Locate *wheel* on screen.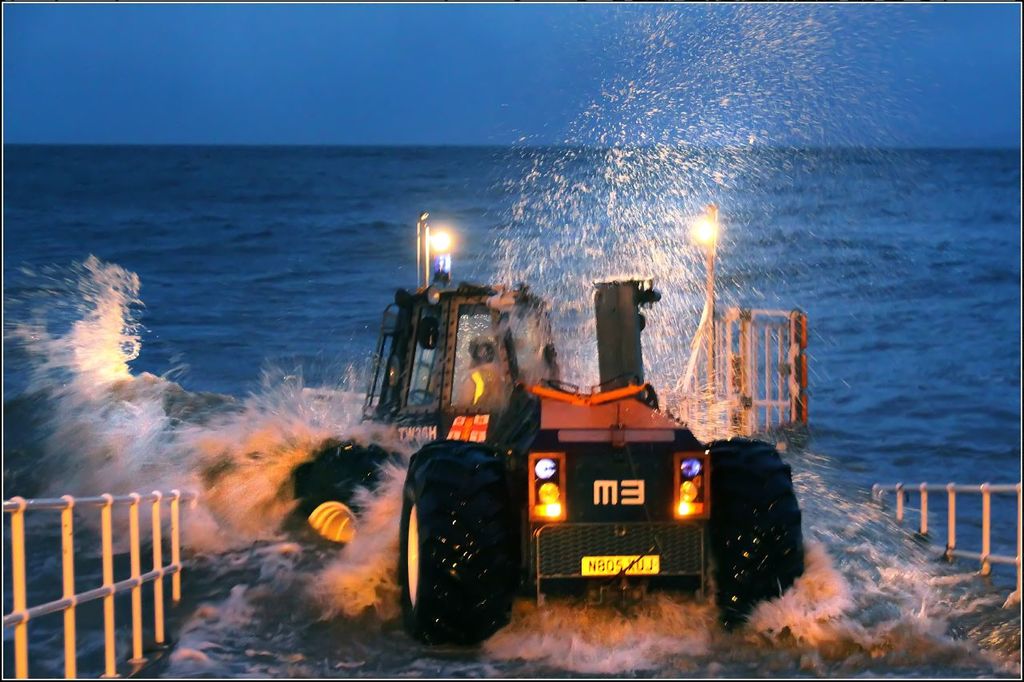
On screen at region(406, 448, 525, 637).
